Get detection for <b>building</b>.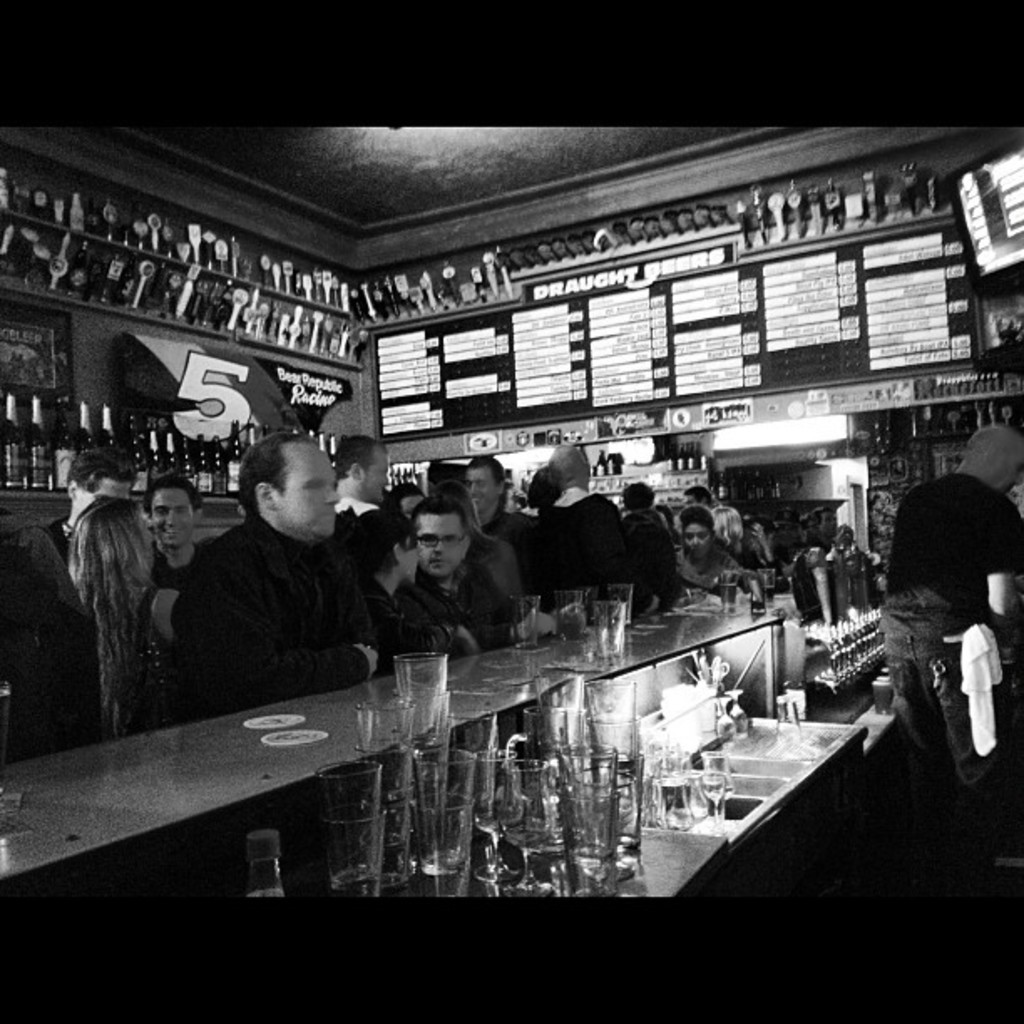
Detection: bbox=[0, 120, 1022, 920].
